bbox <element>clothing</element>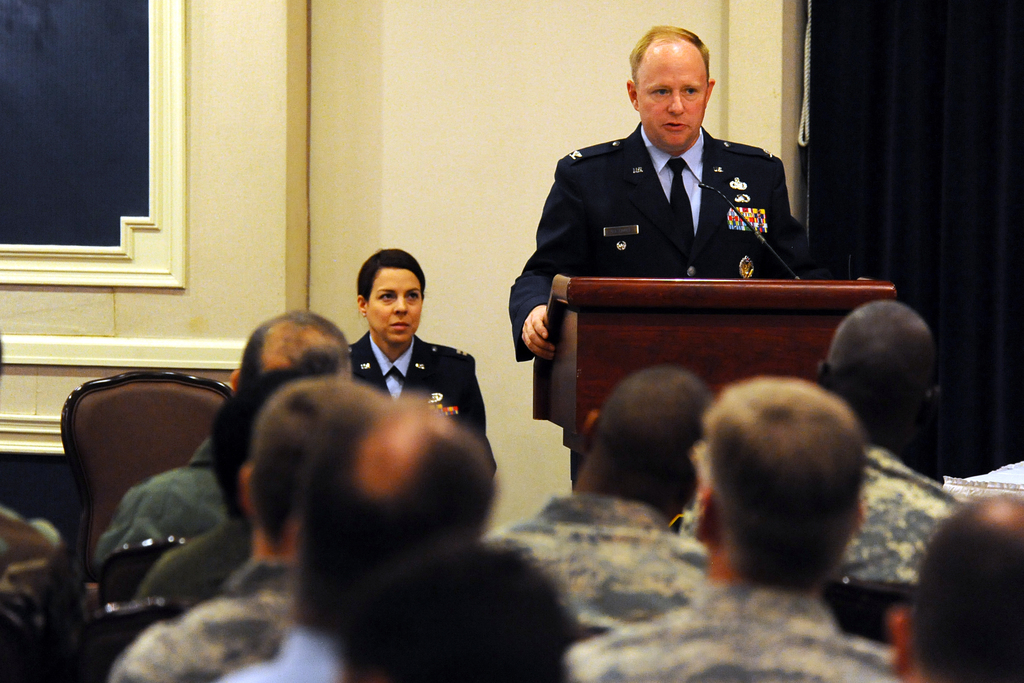
<bbox>507, 119, 806, 366</bbox>
